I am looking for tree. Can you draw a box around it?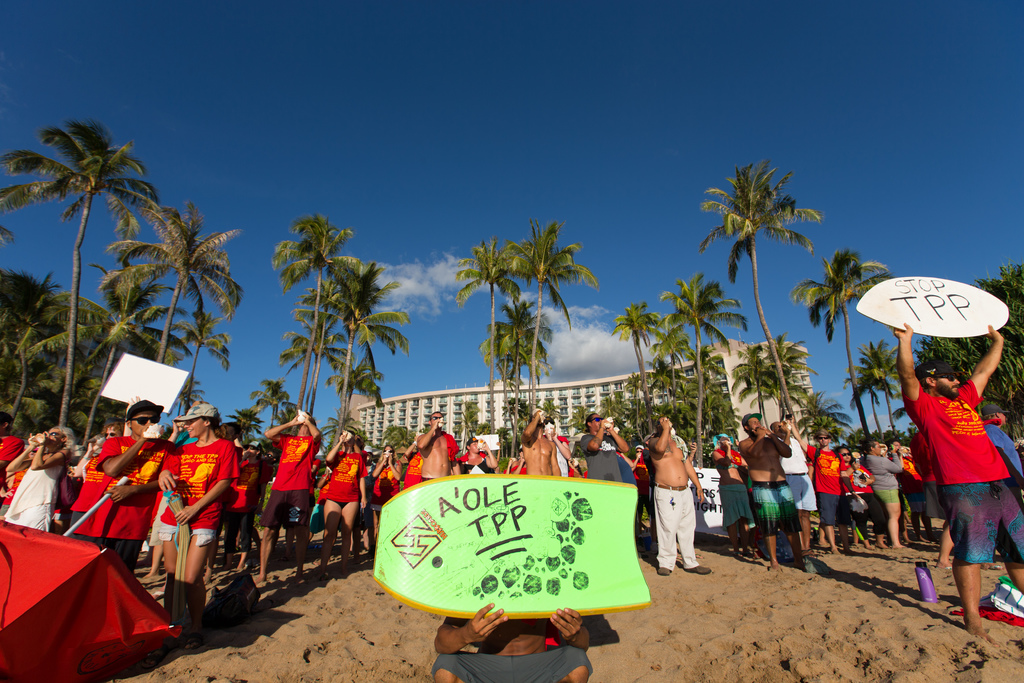
Sure, the bounding box is 845:338:909:449.
